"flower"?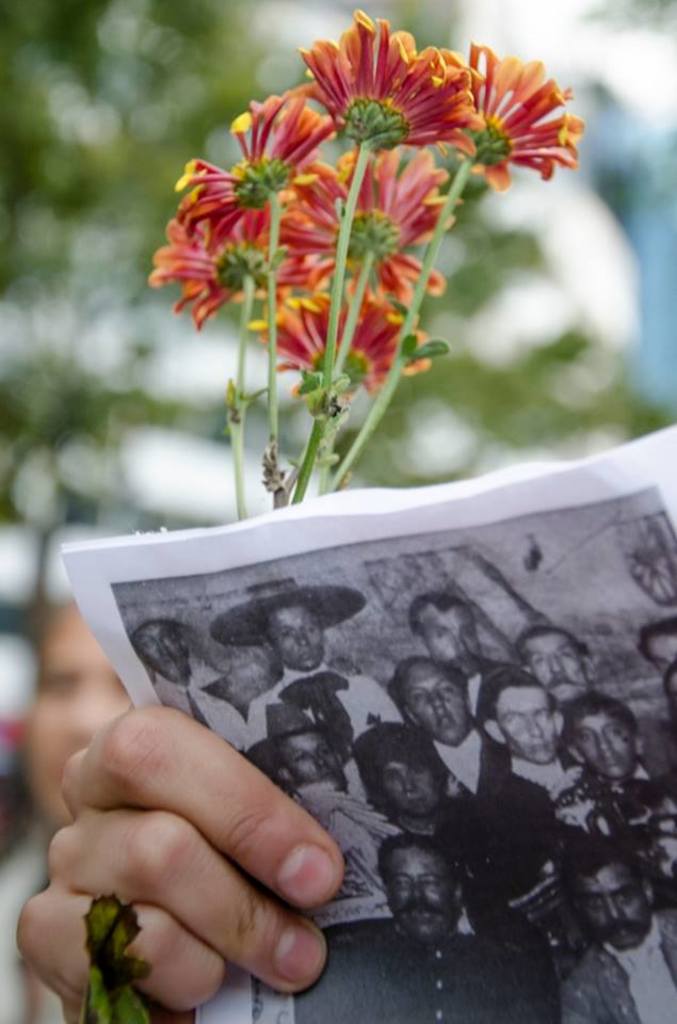
bbox=[430, 37, 583, 185]
